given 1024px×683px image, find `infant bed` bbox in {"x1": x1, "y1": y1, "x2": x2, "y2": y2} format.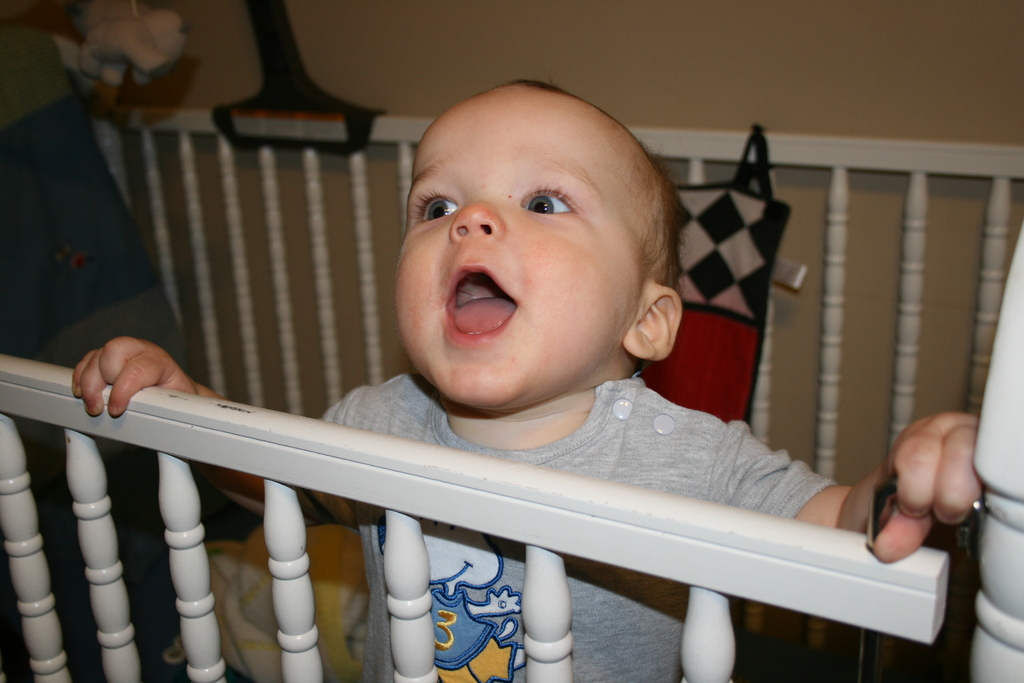
{"x1": 0, "y1": 99, "x2": 1023, "y2": 682}.
